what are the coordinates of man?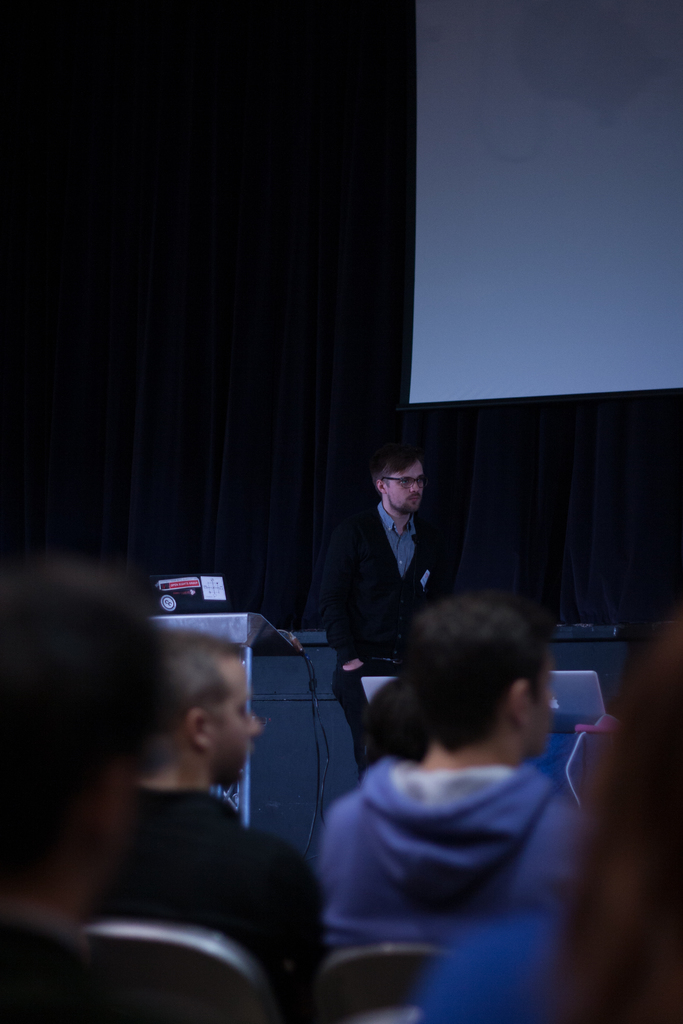
[x1=85, y1=623, x2=332, y2=1023].
